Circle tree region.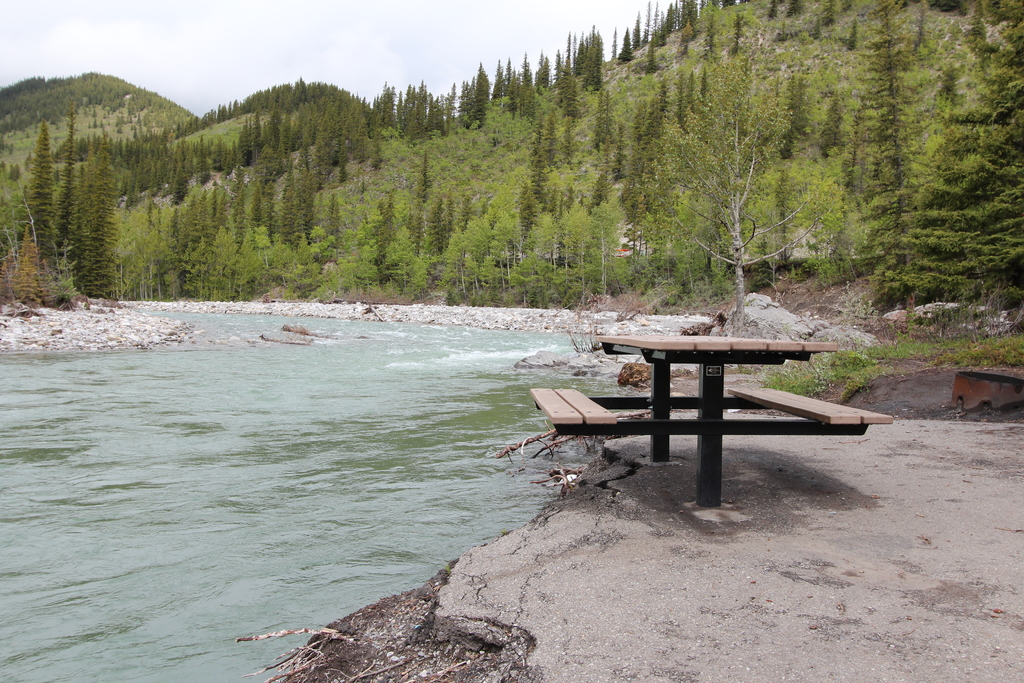
Region: [12, 115, 65, 269].
